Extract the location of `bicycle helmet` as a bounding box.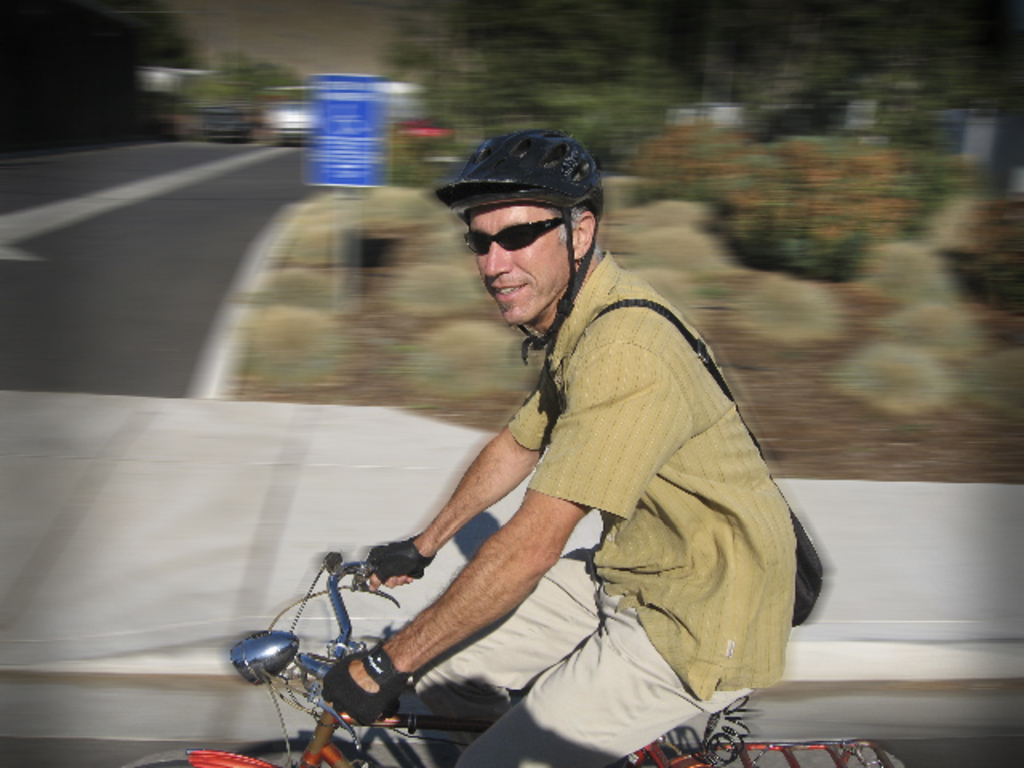
region(438, 130, 603, 410).
